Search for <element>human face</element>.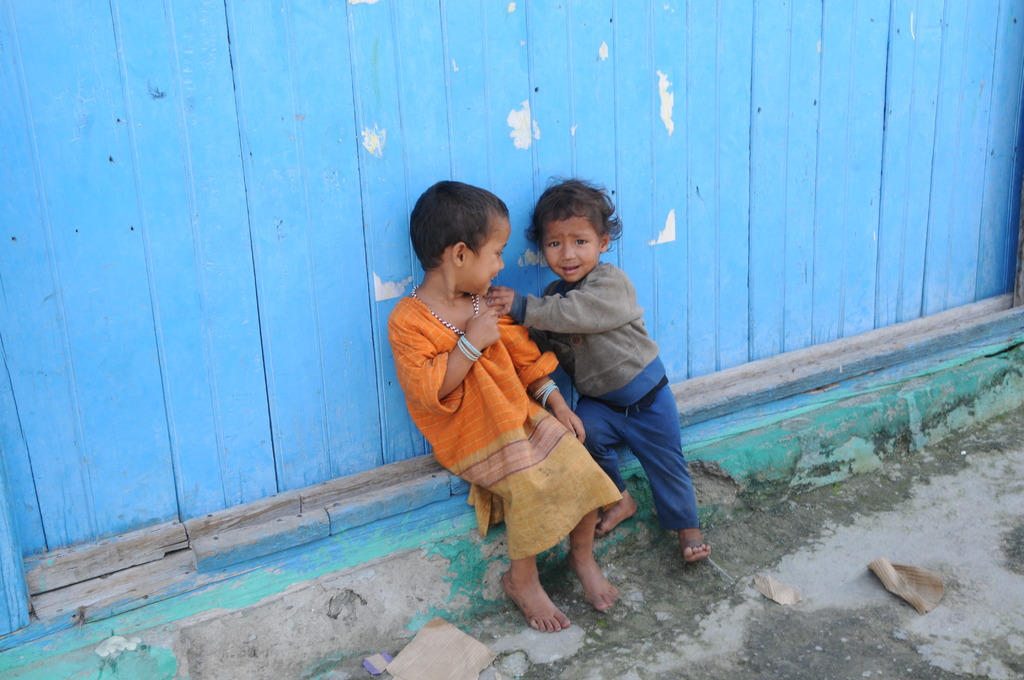
Found at detection(465, 222, 512, 294).
